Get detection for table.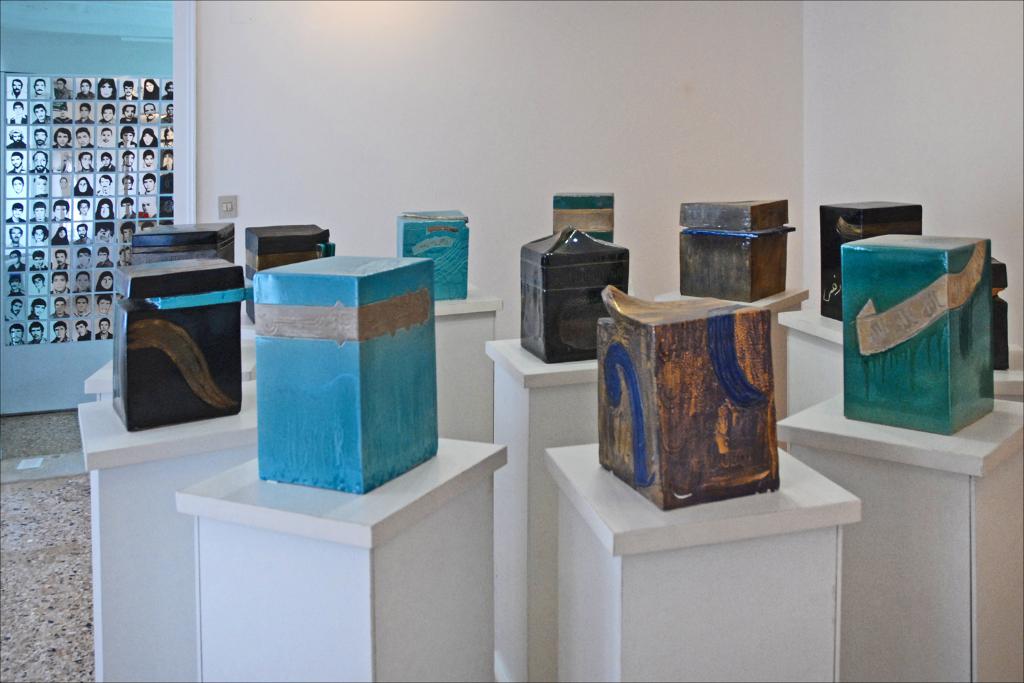
Detection: bbox=(175, 434, 507, 682).
